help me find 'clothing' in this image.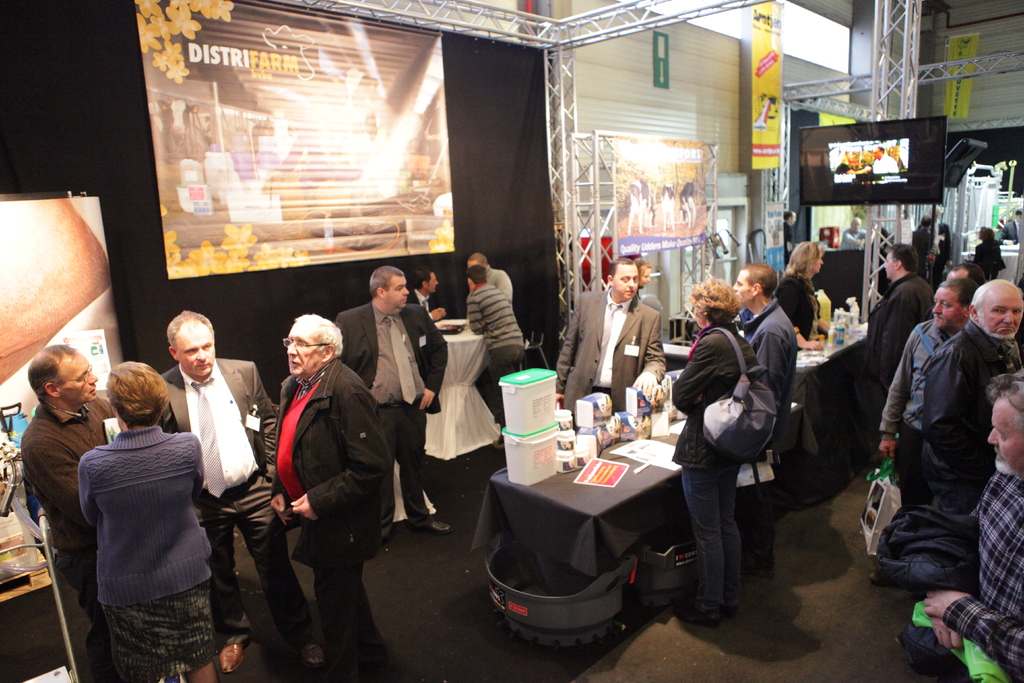
Found it: [463,281,525,423].
